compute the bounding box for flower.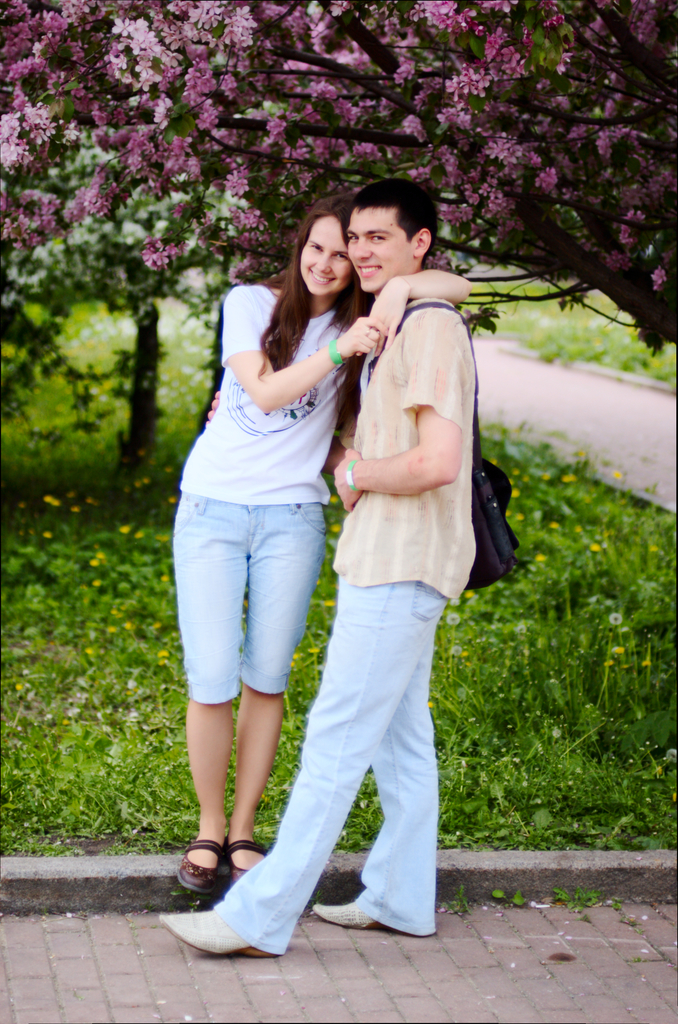
rect(533, 550, 549, 564).
